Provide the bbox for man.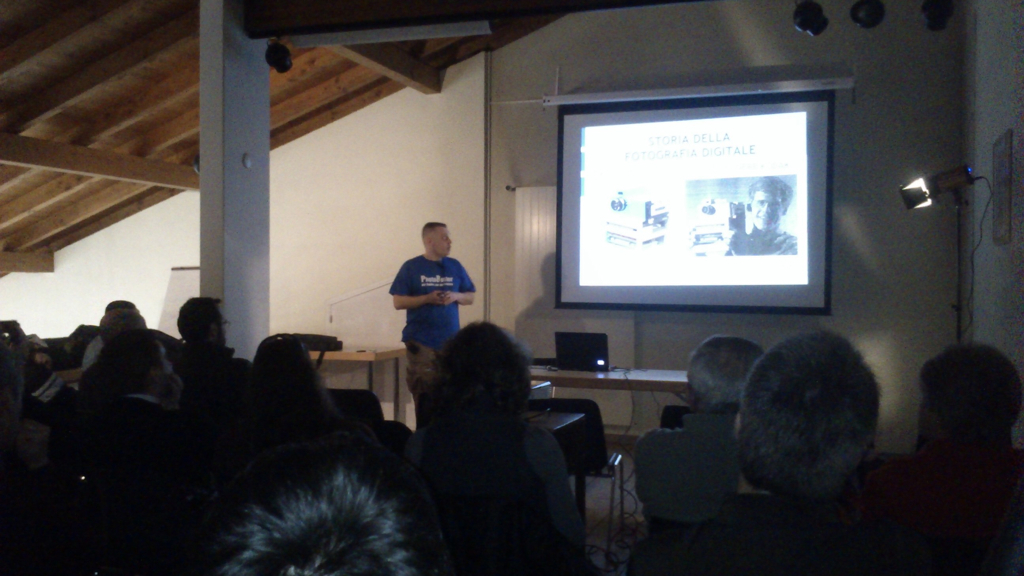
724,171,795,256.
